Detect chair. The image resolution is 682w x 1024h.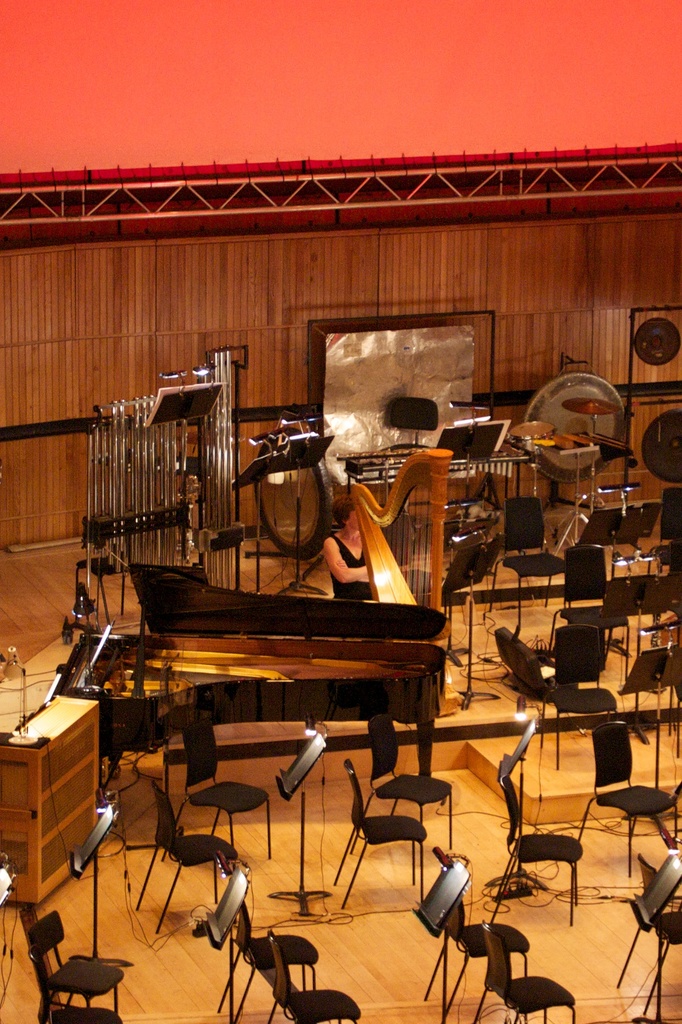
[x1=351, y1=714, x2=454, y2=863].
